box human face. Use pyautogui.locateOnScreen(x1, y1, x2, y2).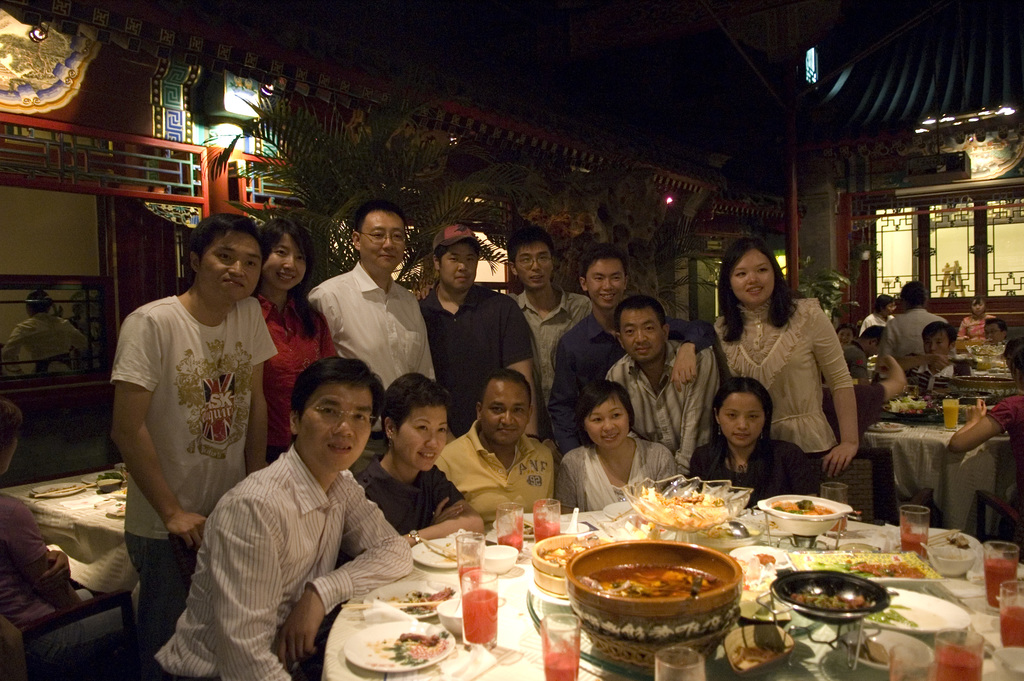
pyautogui.locateOnScreen(584, 391, 627, 449).
